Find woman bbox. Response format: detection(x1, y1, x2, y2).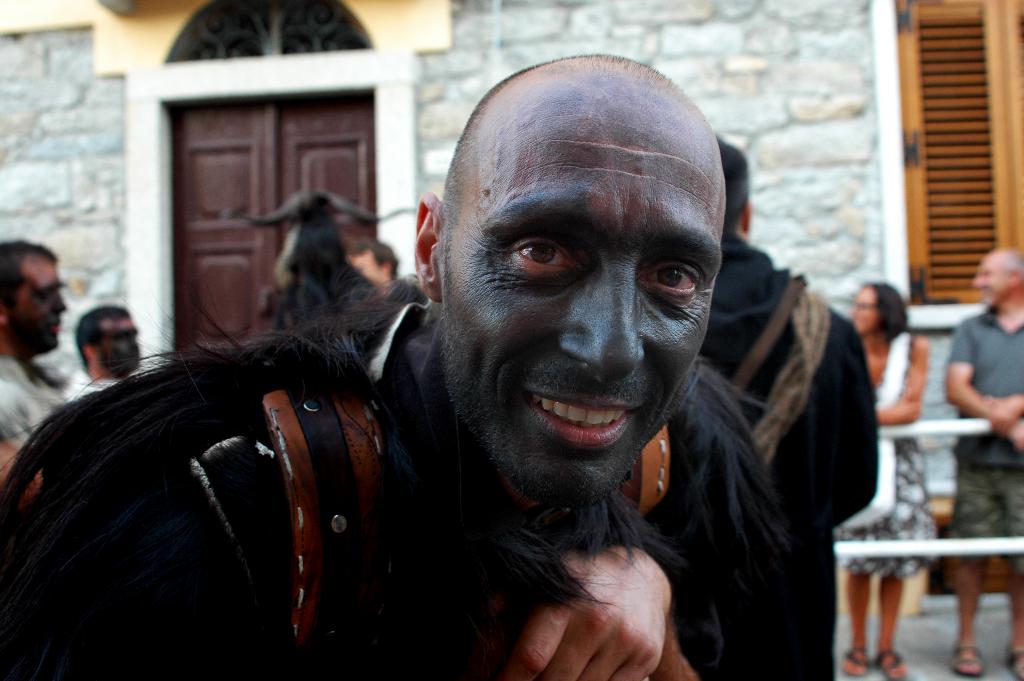
detection(67, 303, 147, 403).
